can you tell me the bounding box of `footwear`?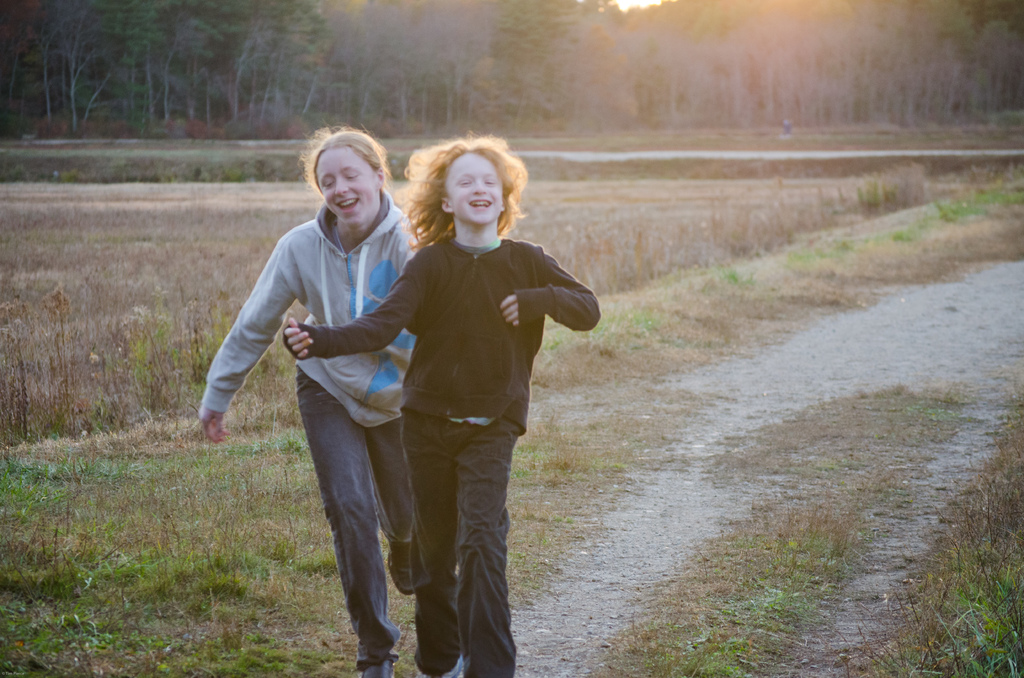
414/660/465/677.
